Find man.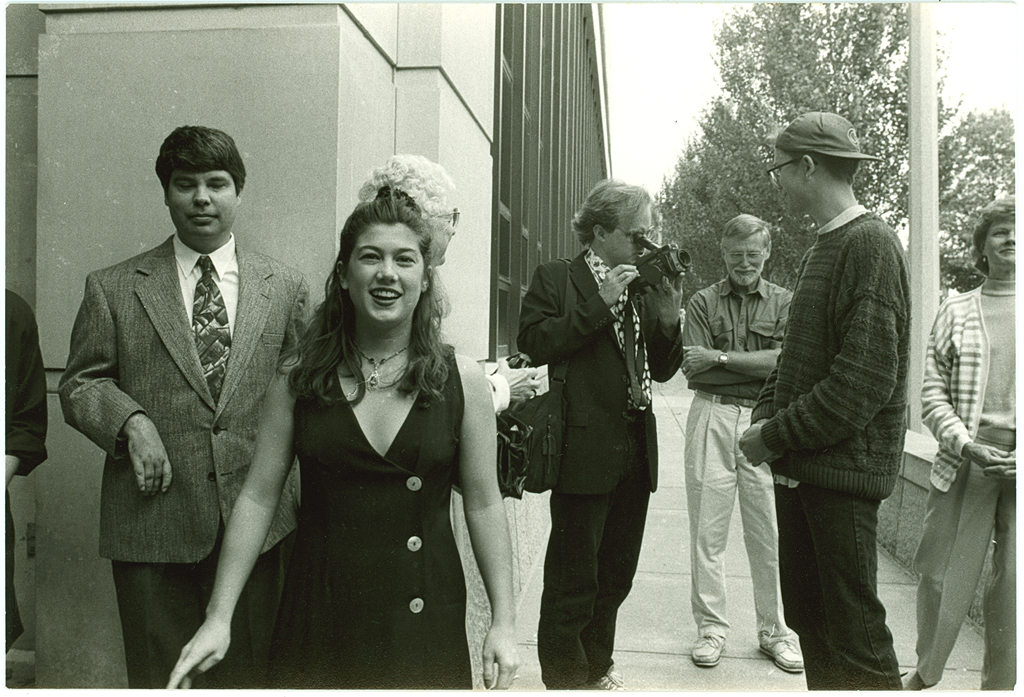
[739,108,913,689].
